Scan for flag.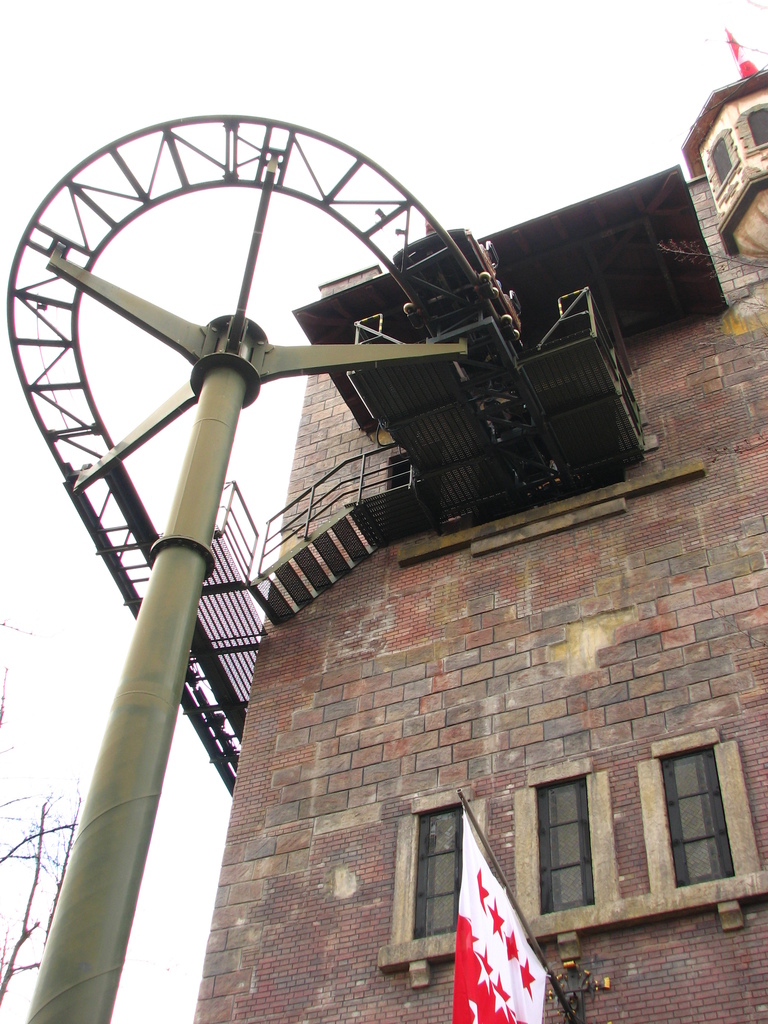
Scan result: 730, 24, 756, 76.
